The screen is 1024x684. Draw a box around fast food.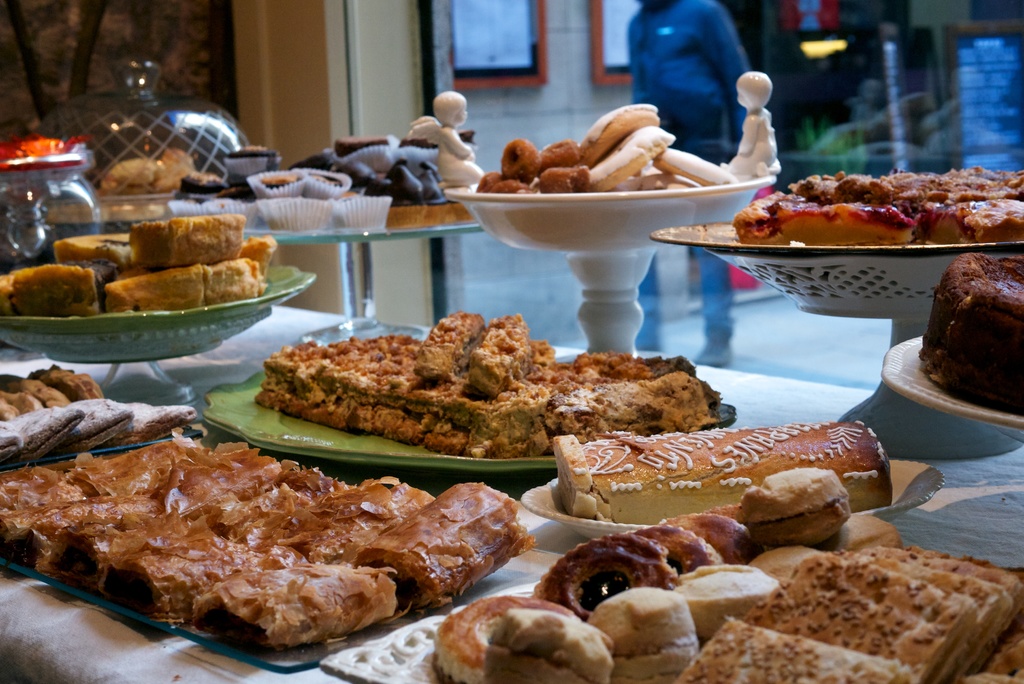
Rect(579, 105, 655, 169).
